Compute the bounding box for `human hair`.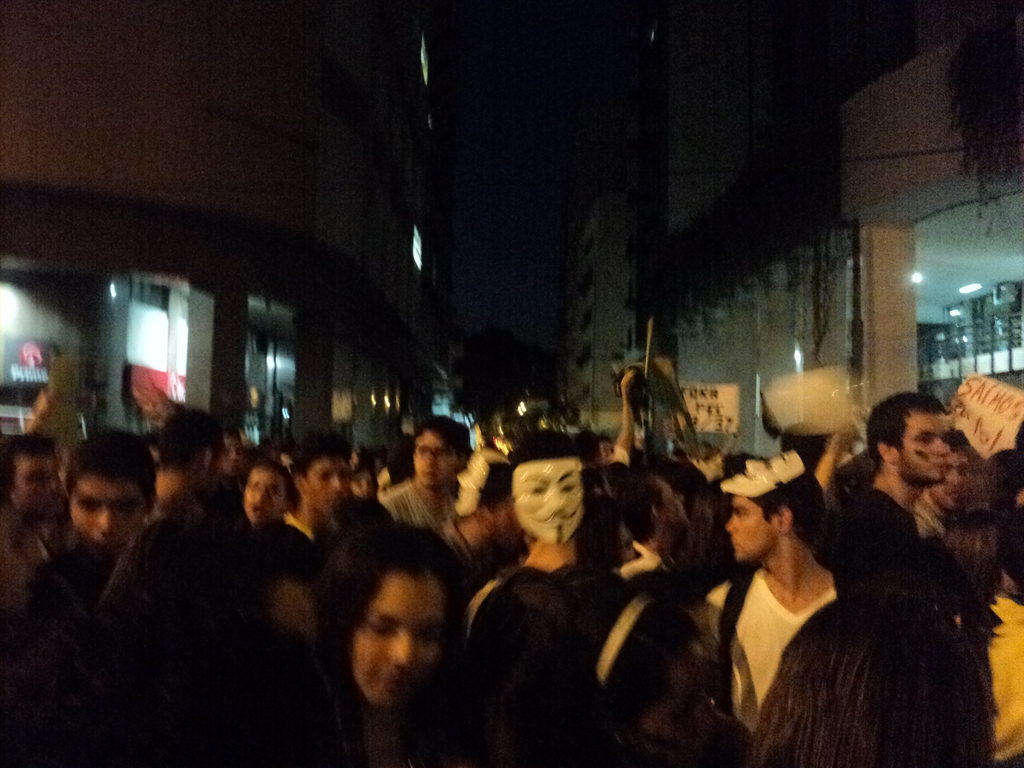
crop(416, 415, 470, 460).
